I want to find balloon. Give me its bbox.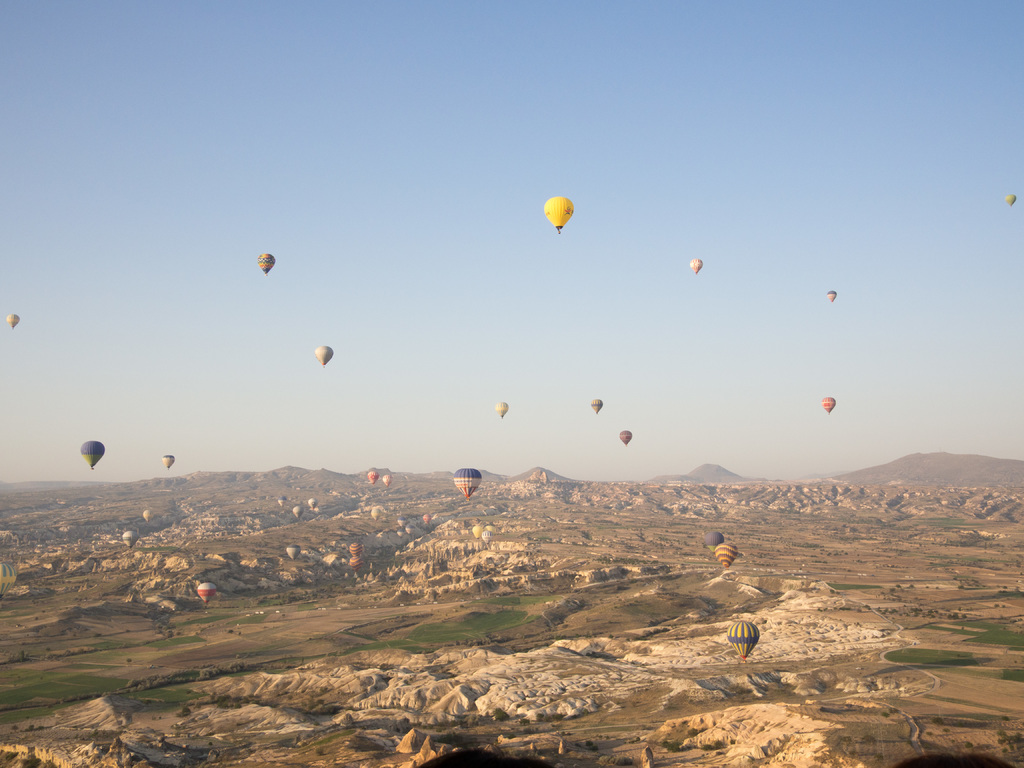
<bbox>80, 438, 106, 470</bbox>.
